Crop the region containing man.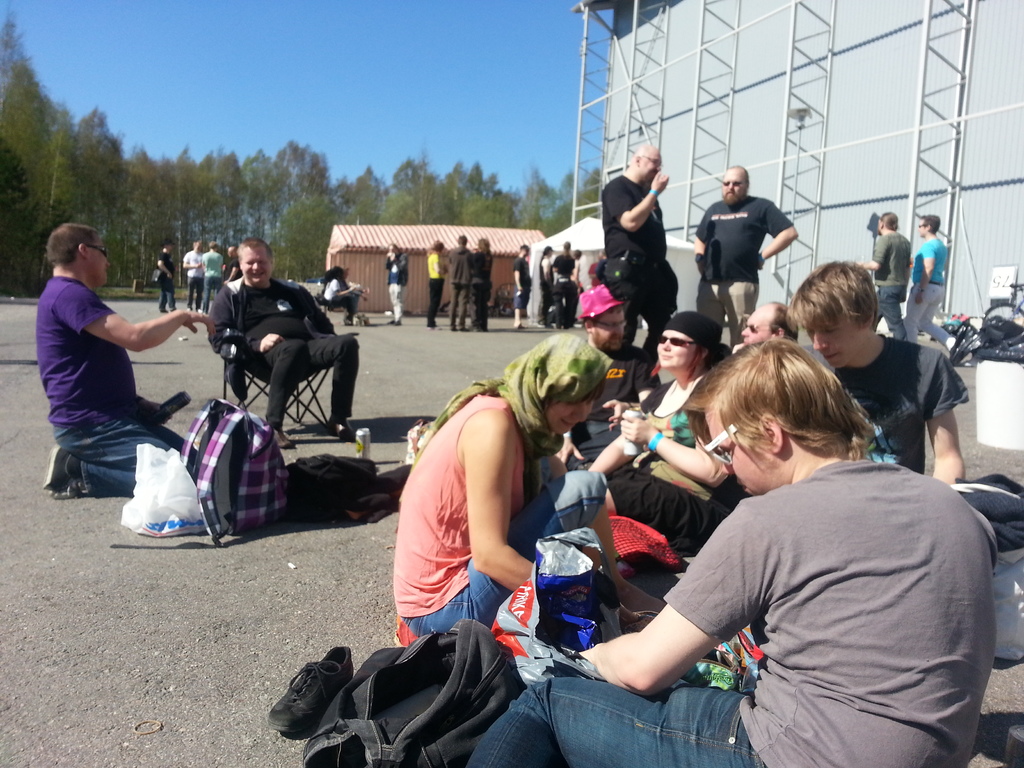
Crop region: rect(739, 300, 801, 348).
